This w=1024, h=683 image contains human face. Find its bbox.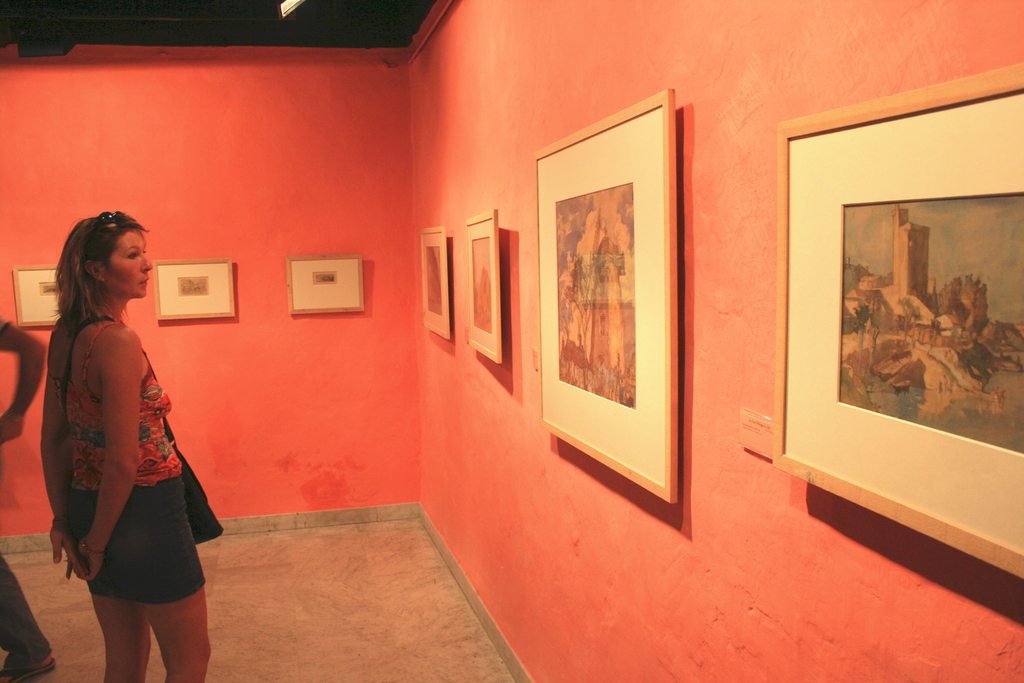
(x1=105, y1=226, x2=152, y2=298).
